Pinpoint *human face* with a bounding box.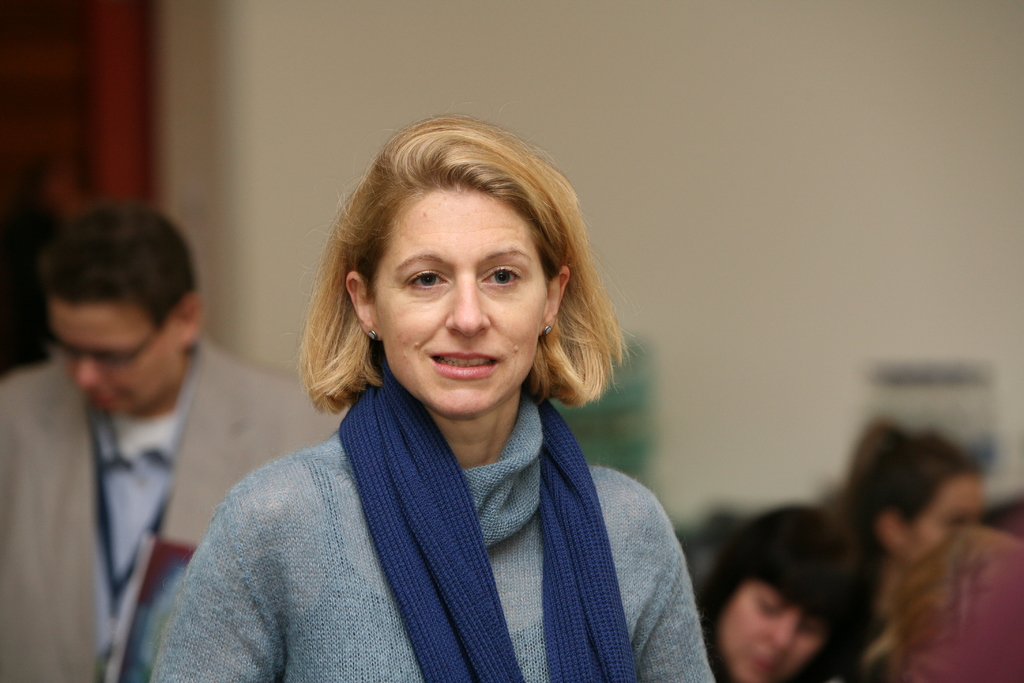
pyautogui.locateOnScreen(717, 581, 825, 682).
